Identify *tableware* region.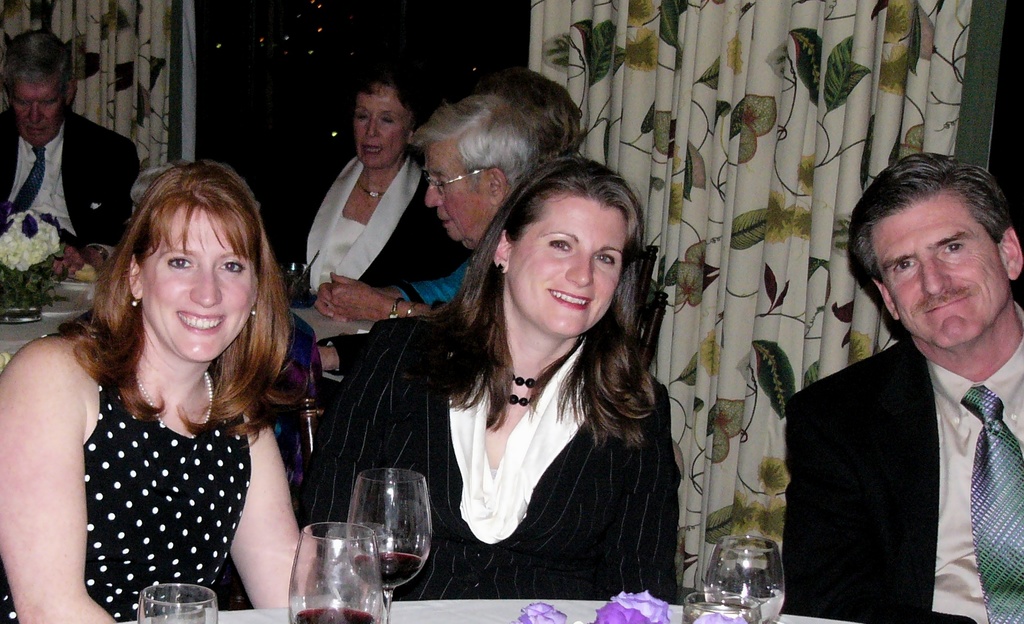
Region: x1=344 y1=468 x2=433 y2=623.
